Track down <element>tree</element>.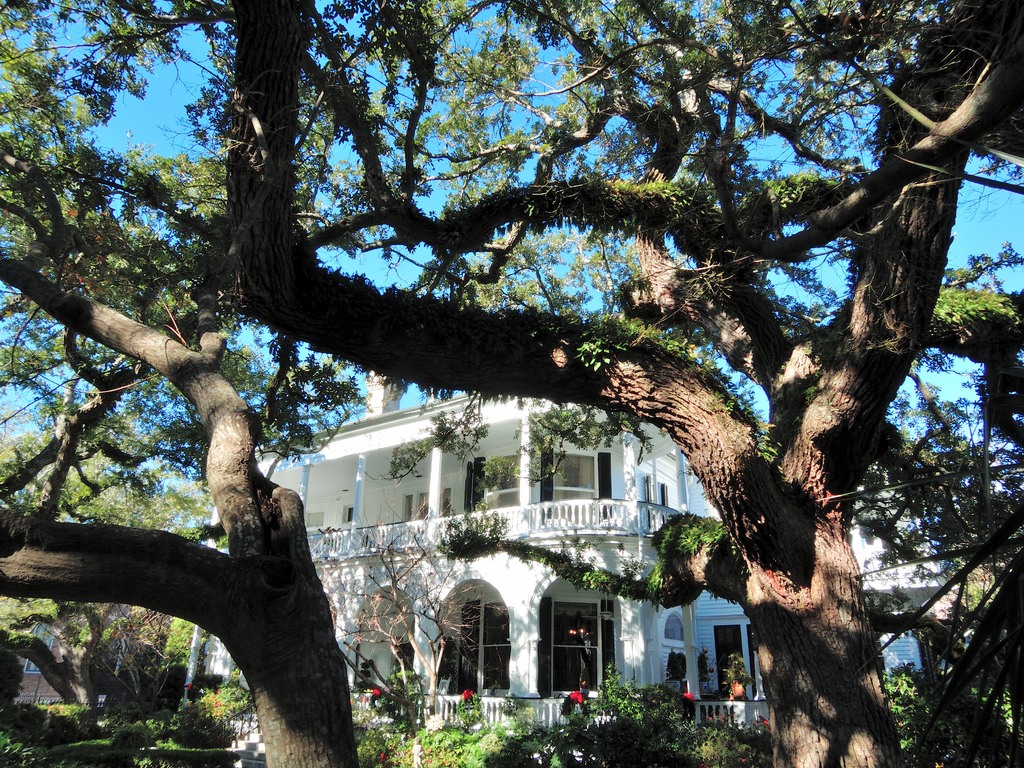
Tracked to l=0, t=404, r=246, b=723.
